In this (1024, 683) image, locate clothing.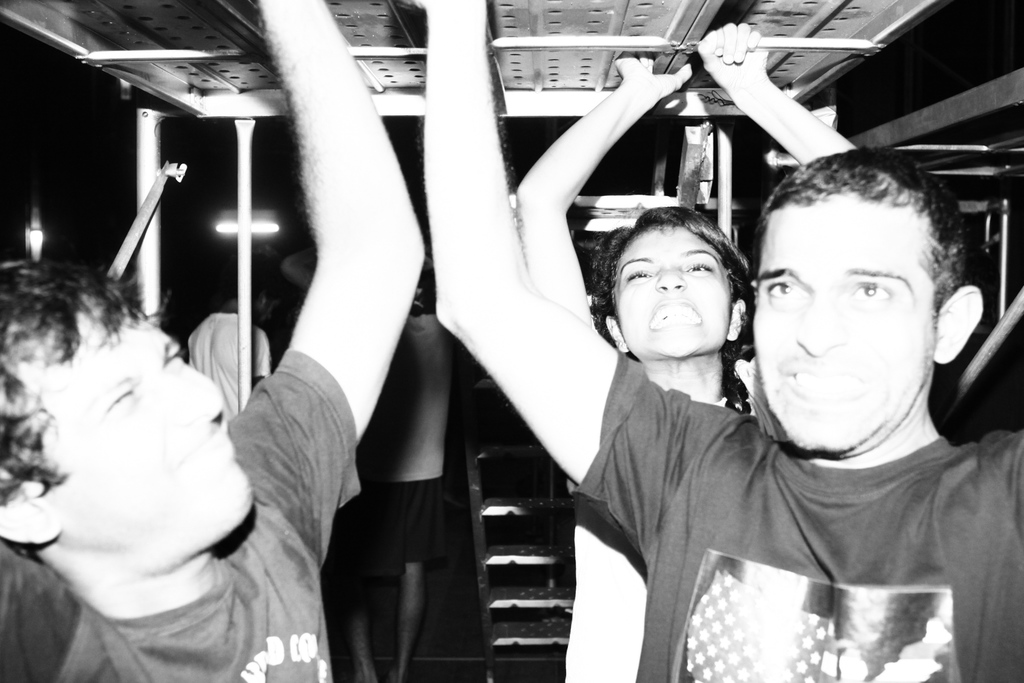
Bounding box: crop(378, 317, 448, 561).
